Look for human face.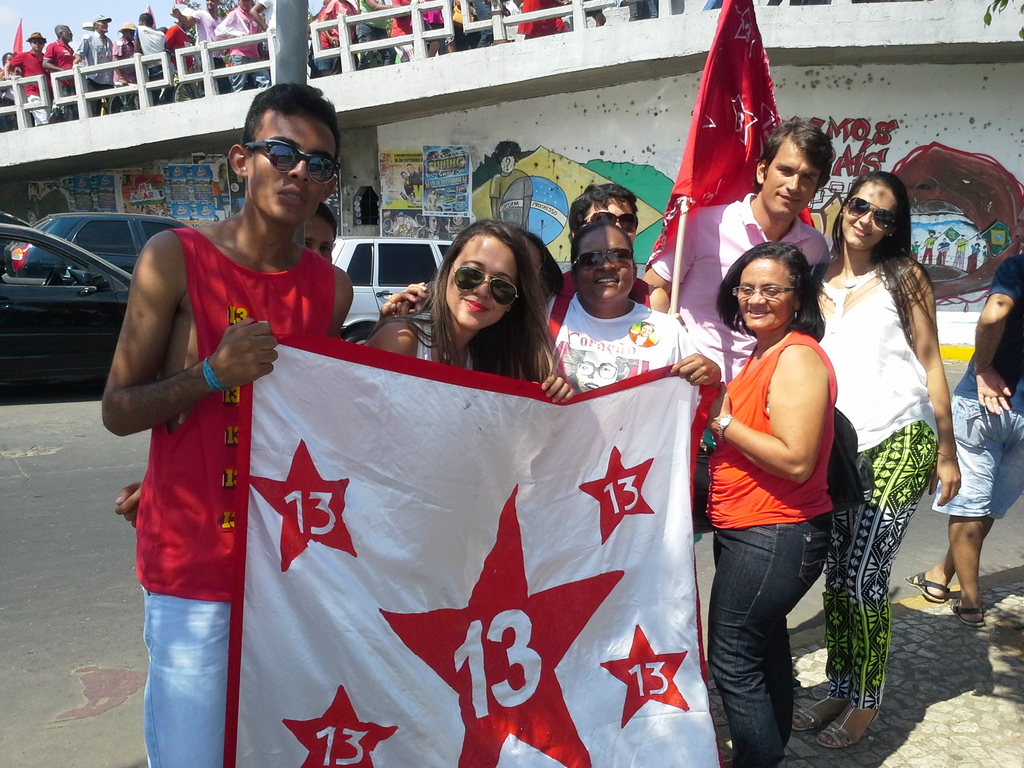
Found: BBox(731, 253, 797, 332).
